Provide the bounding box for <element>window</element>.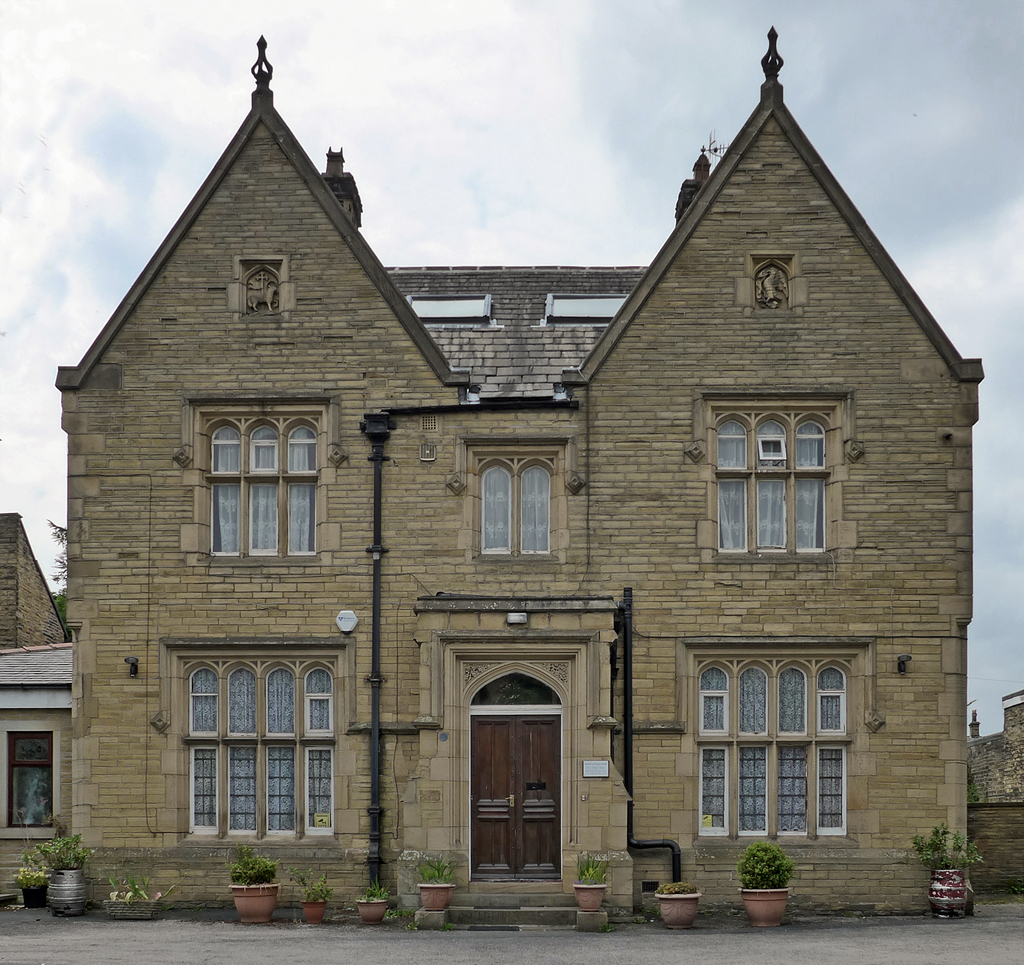
717/406/834/555.
